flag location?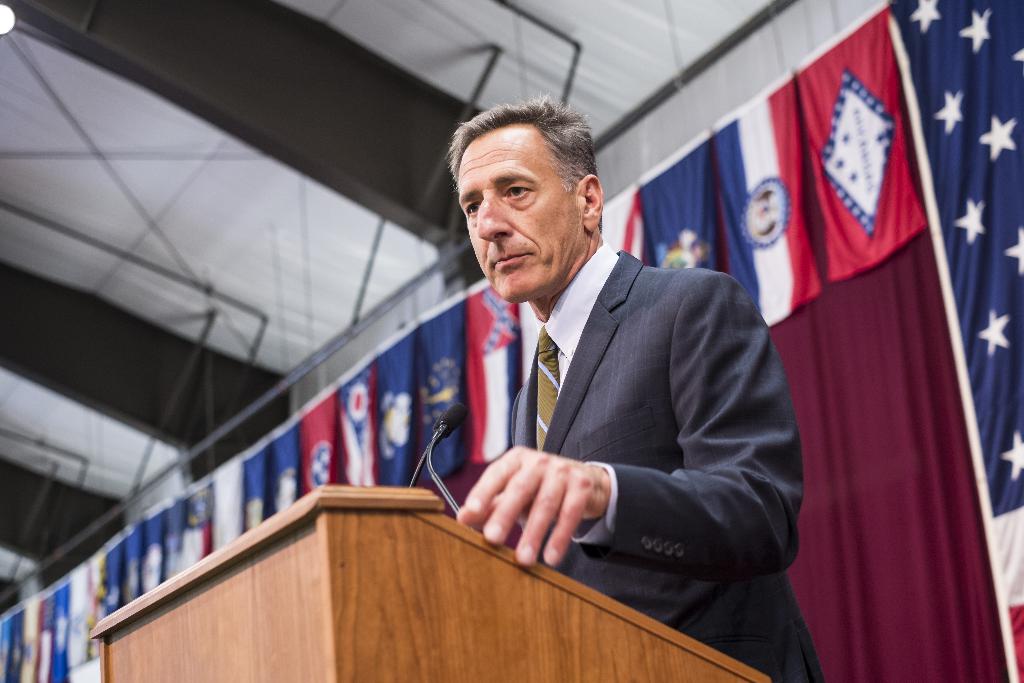
884,0,1023,682
